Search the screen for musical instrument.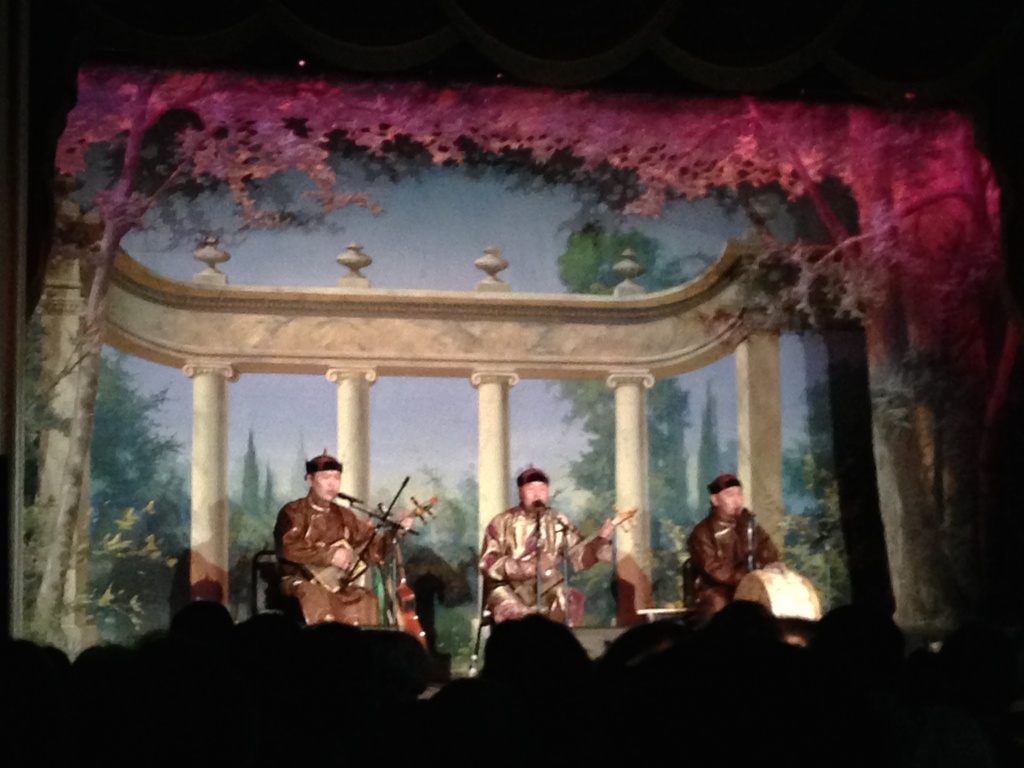
Found at x1=372 y1=503 x2=439 y2=676.
